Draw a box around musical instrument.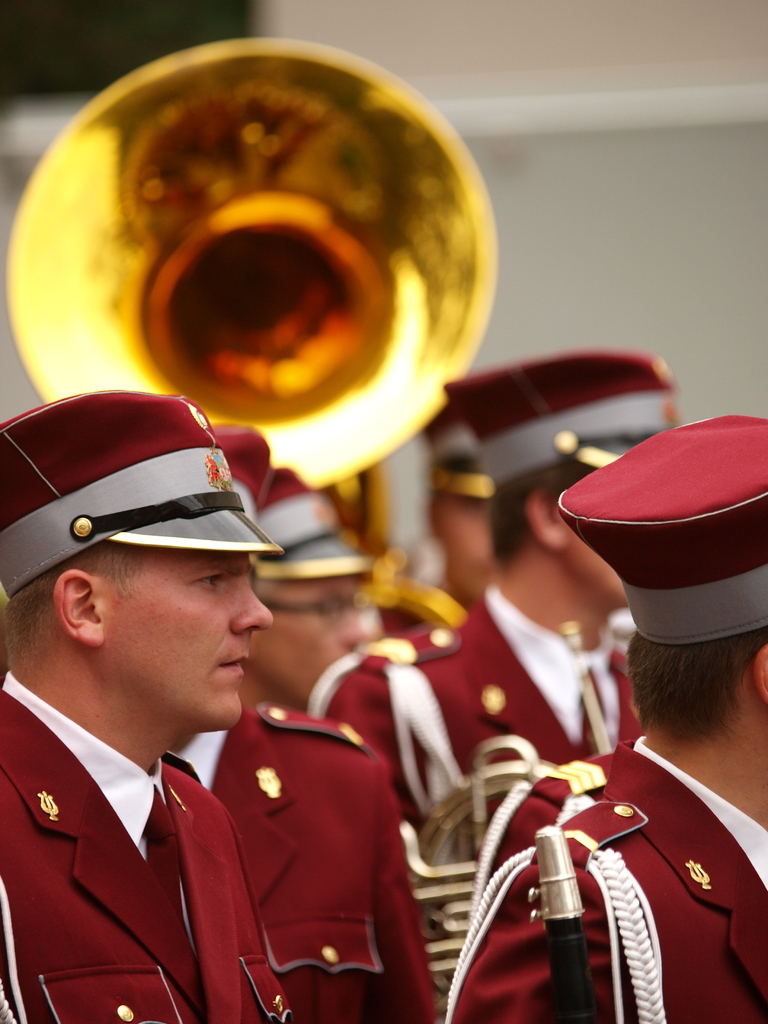
select_region(1, 29, 500, 631).
